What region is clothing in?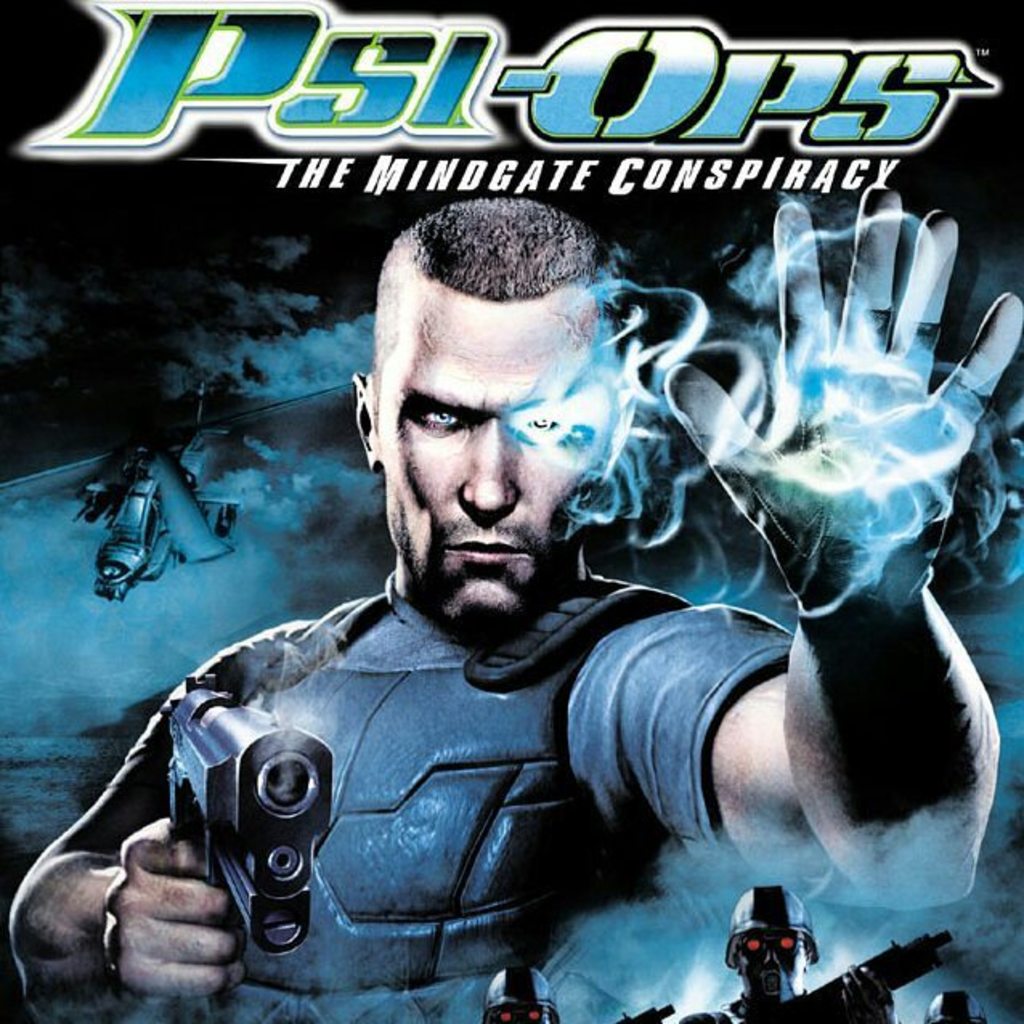
<region>111, 462, 900, 994</region>.
